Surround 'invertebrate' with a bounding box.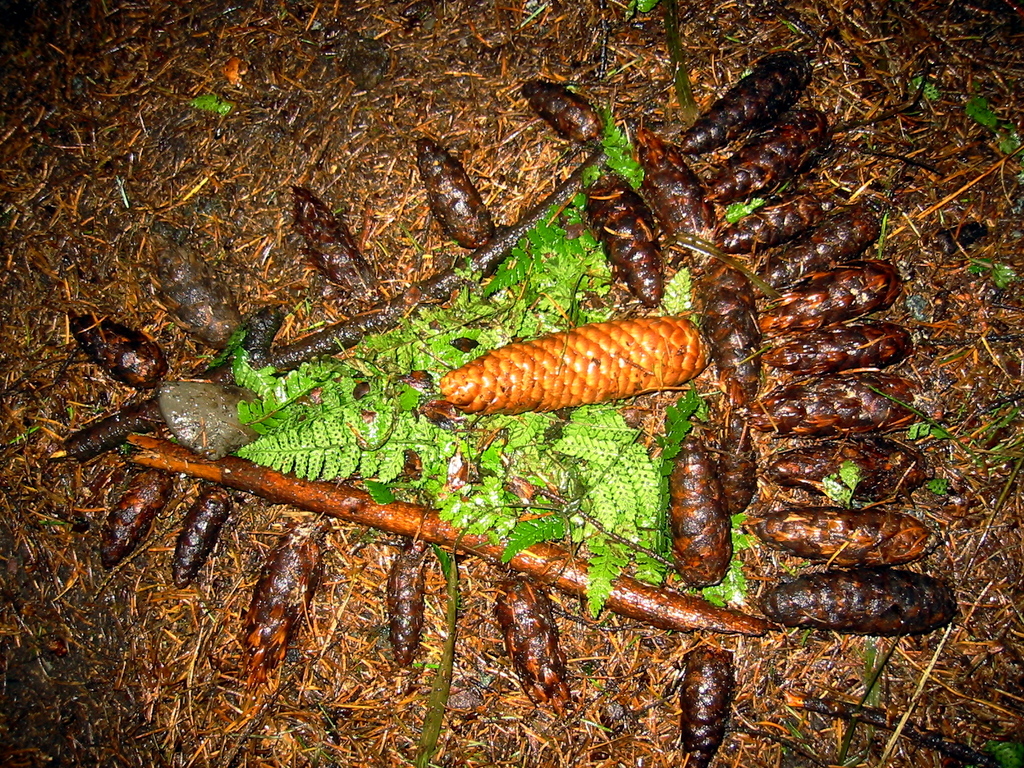
<region>74, 312, 166, 390</region>.
